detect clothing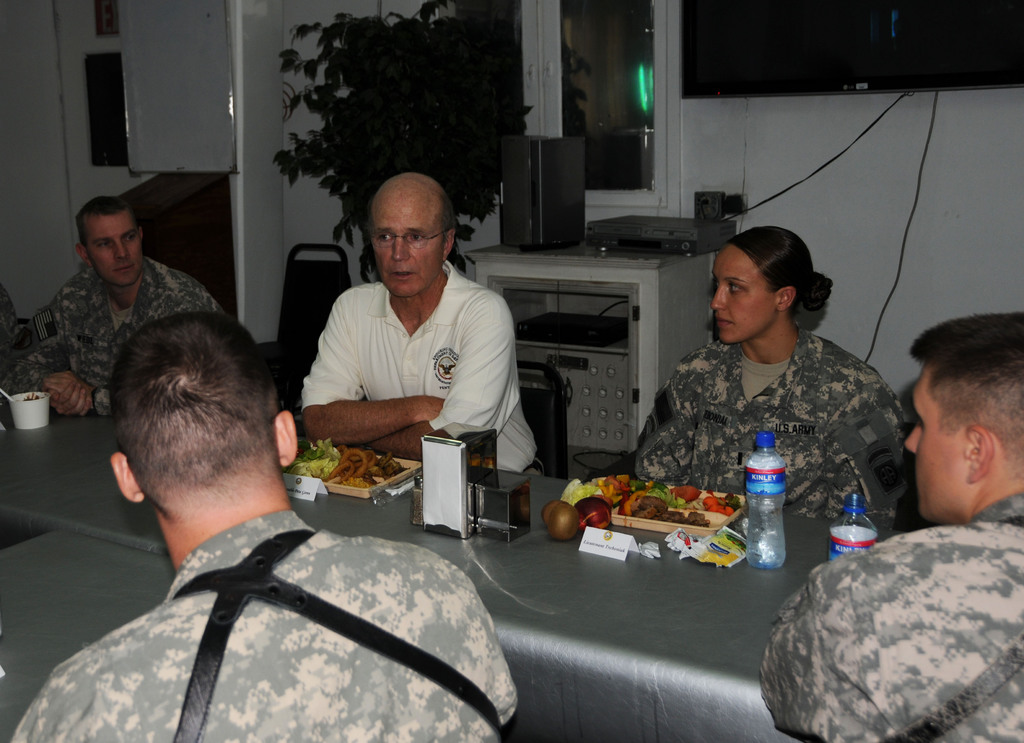
bbox=[292, 248, 539, 487]
